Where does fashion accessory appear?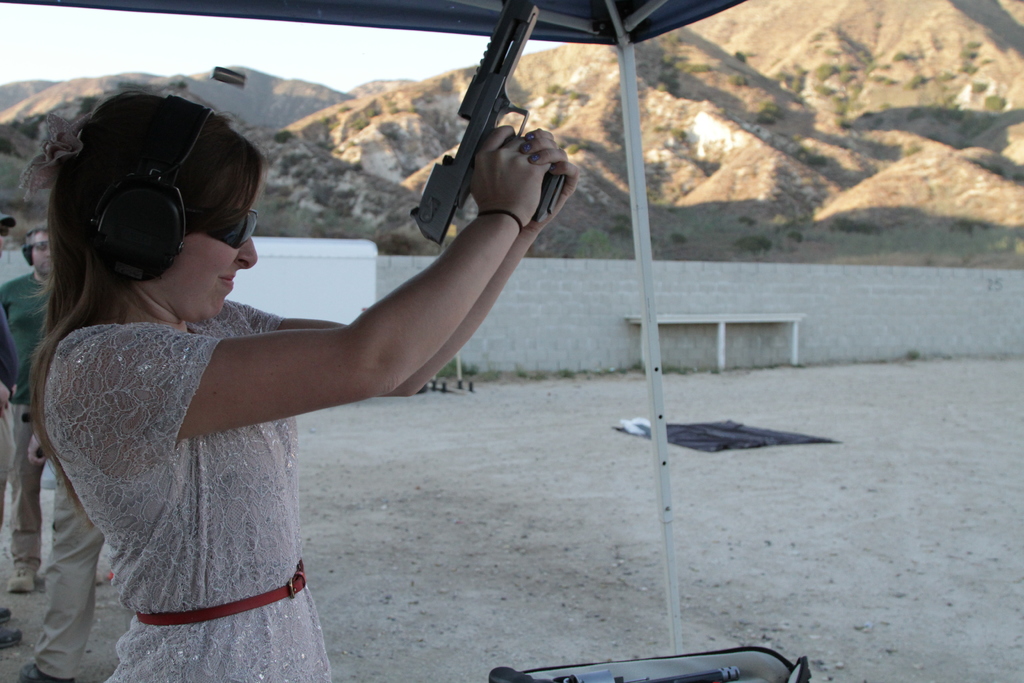
Appears at bbox=[19, 112, 89, 203].
